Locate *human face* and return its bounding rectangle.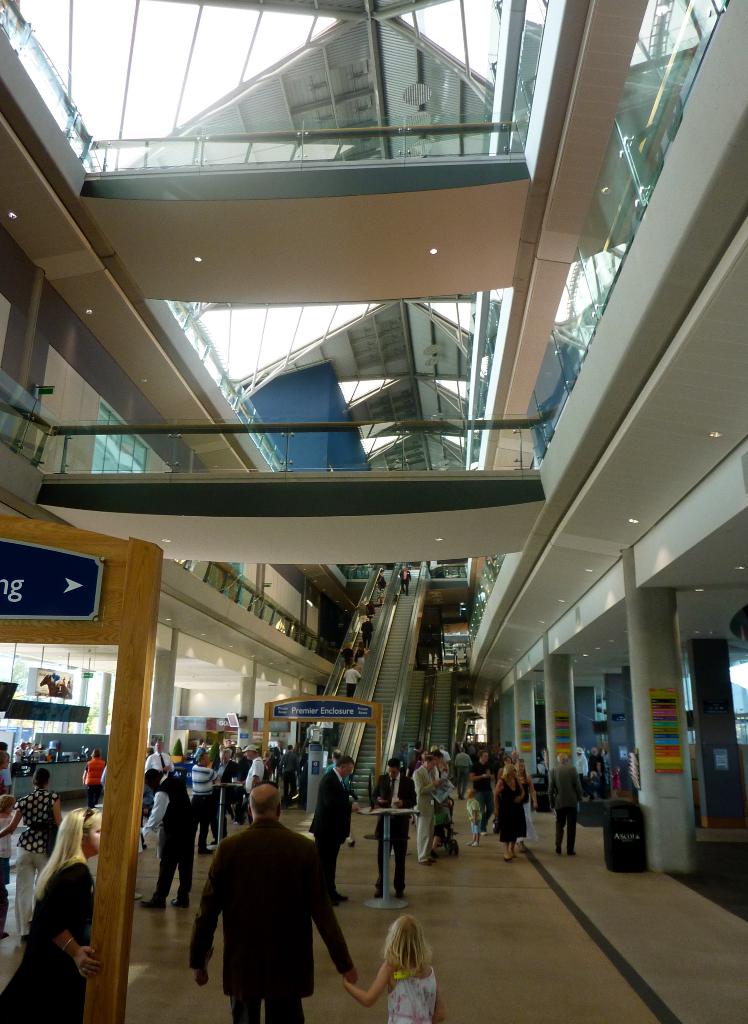
x1=342, y1=760, x2=356, y2=780.
